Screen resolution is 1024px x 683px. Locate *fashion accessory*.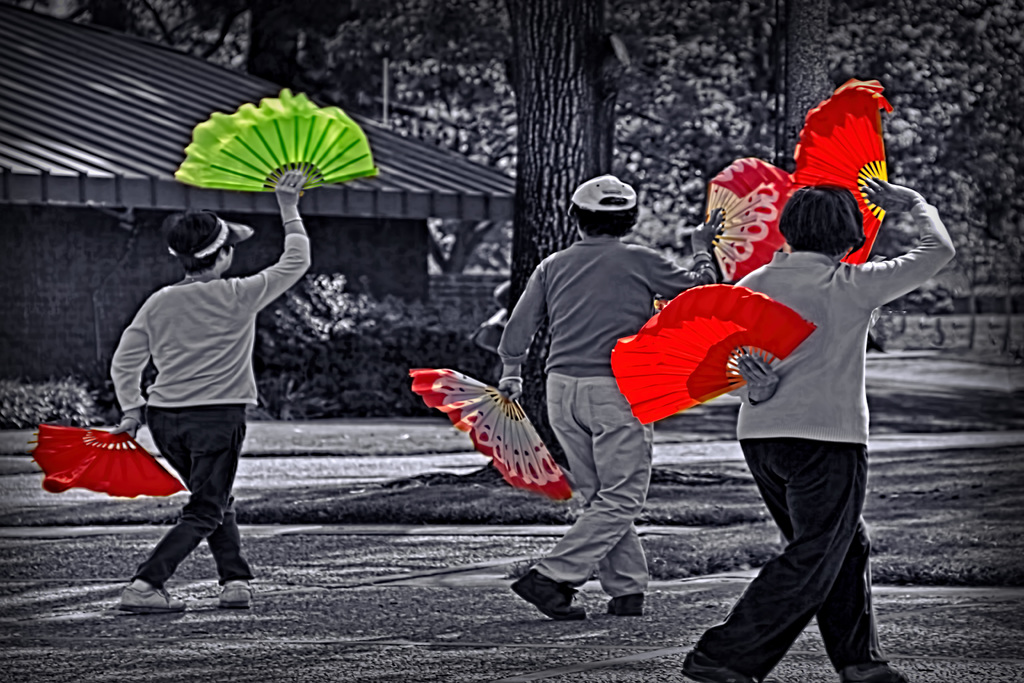
region(224, 582, 250, 611).
